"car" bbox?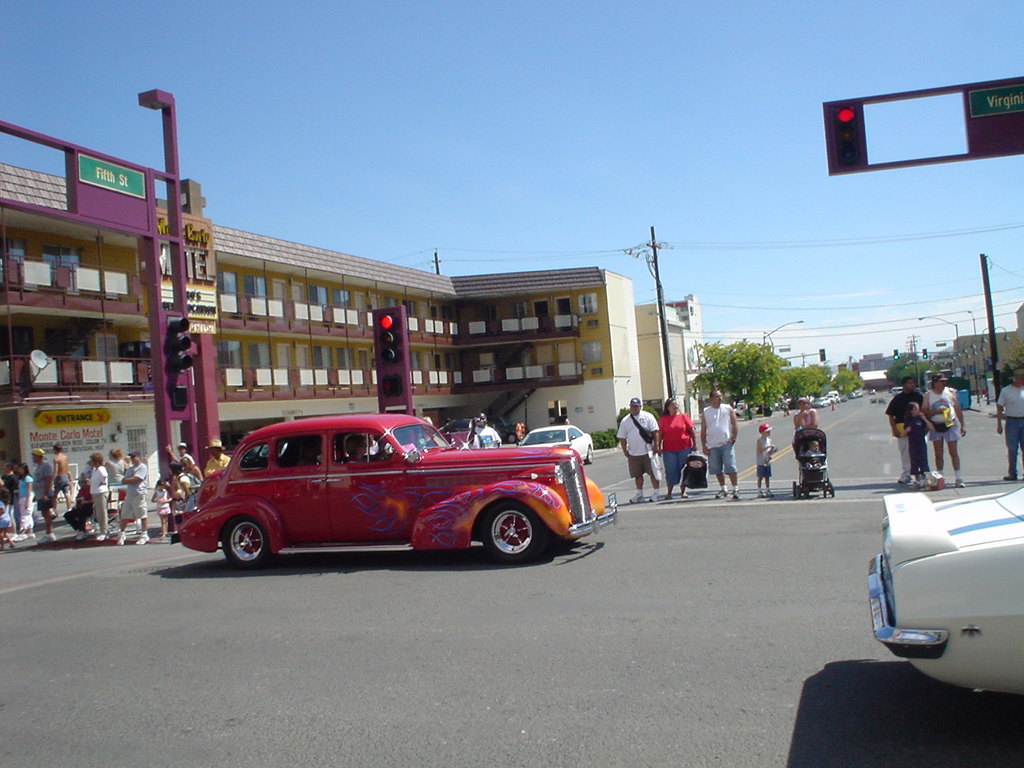
[left=890, top=387, right=903, bottom=396]
